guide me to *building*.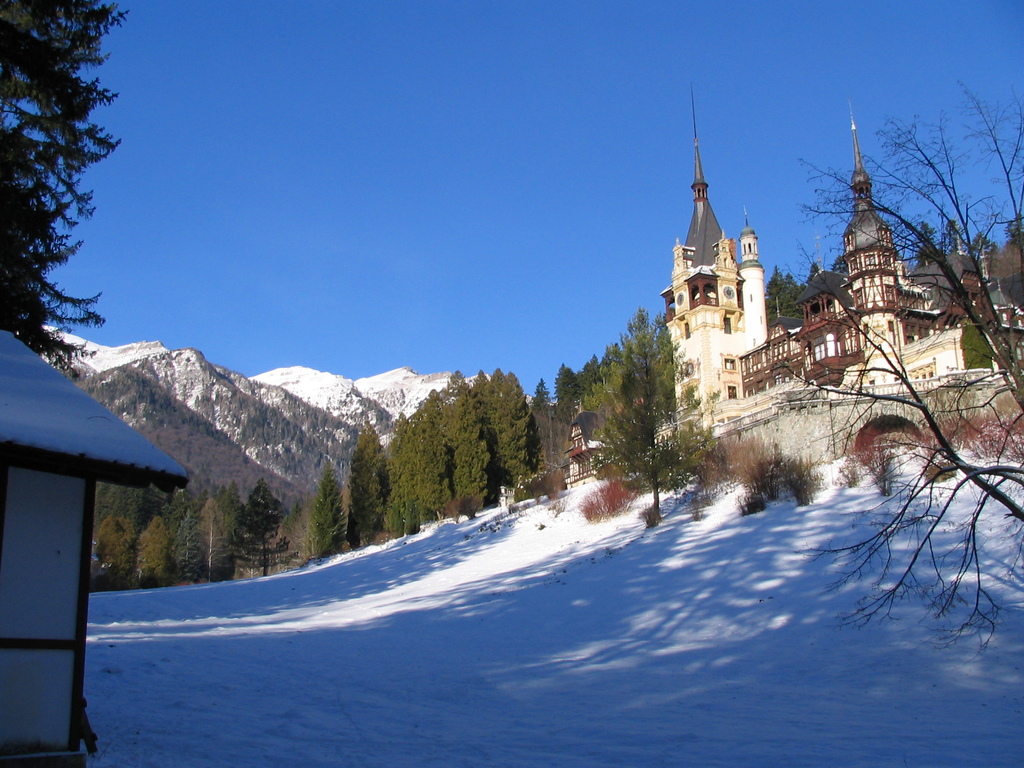
Guidance: Rect(659, 93, 1023, 467).
